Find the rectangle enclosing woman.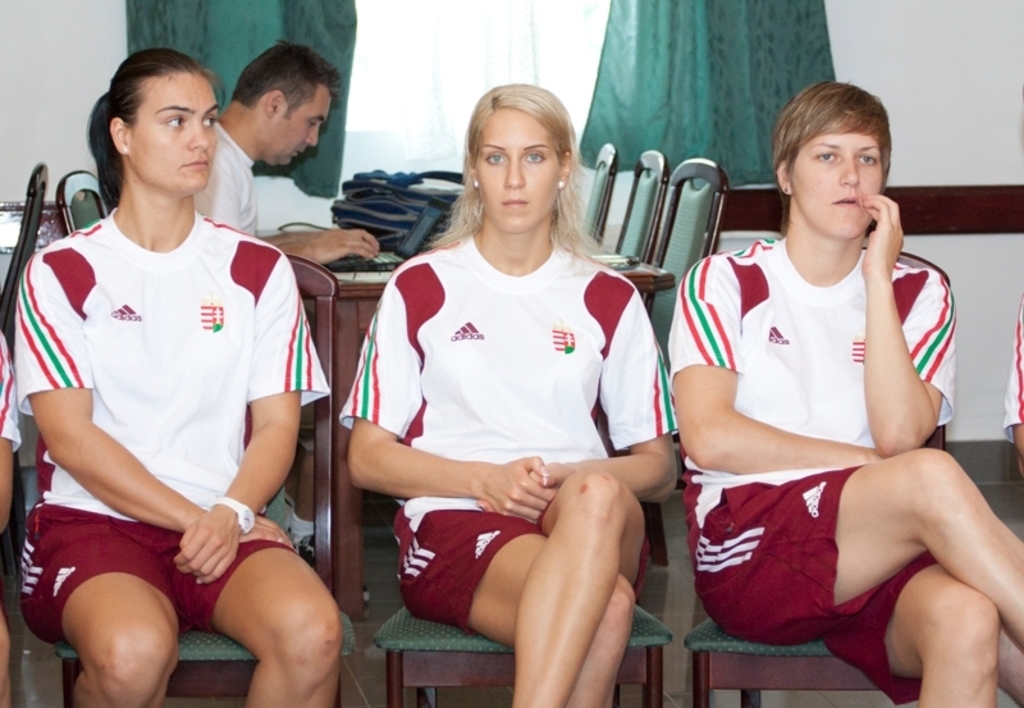
bbox(6, 40, 346, 705).
